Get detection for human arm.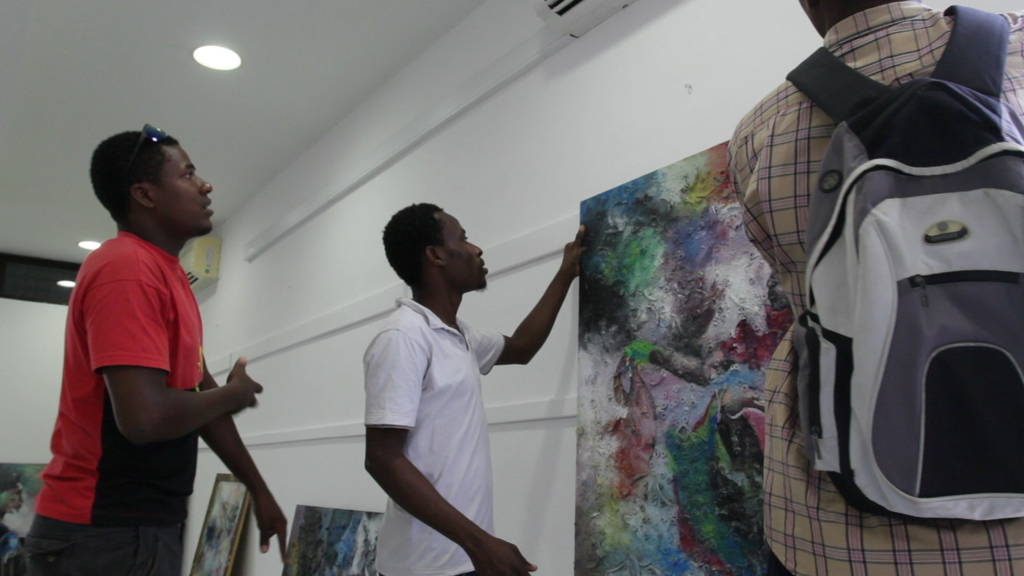
Detection: 90,252,265,447.
